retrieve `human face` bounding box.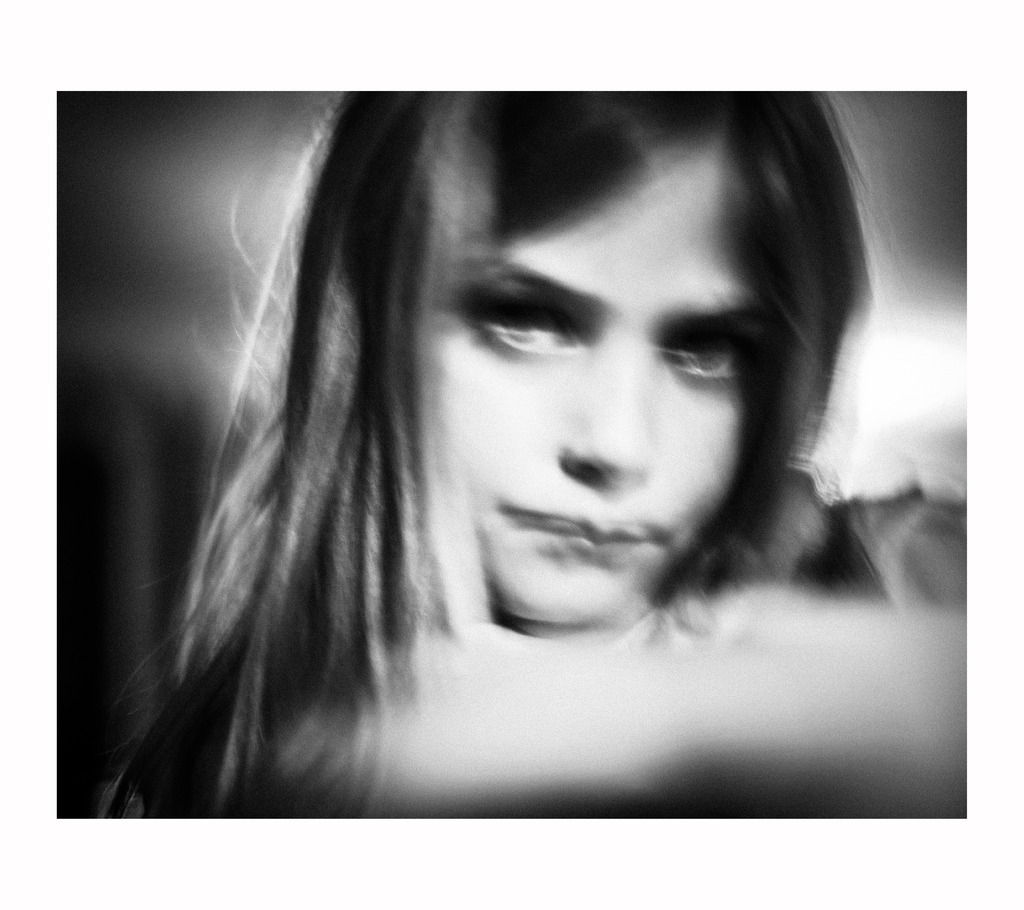
Bounding box: (439, 122, 741, 623).
